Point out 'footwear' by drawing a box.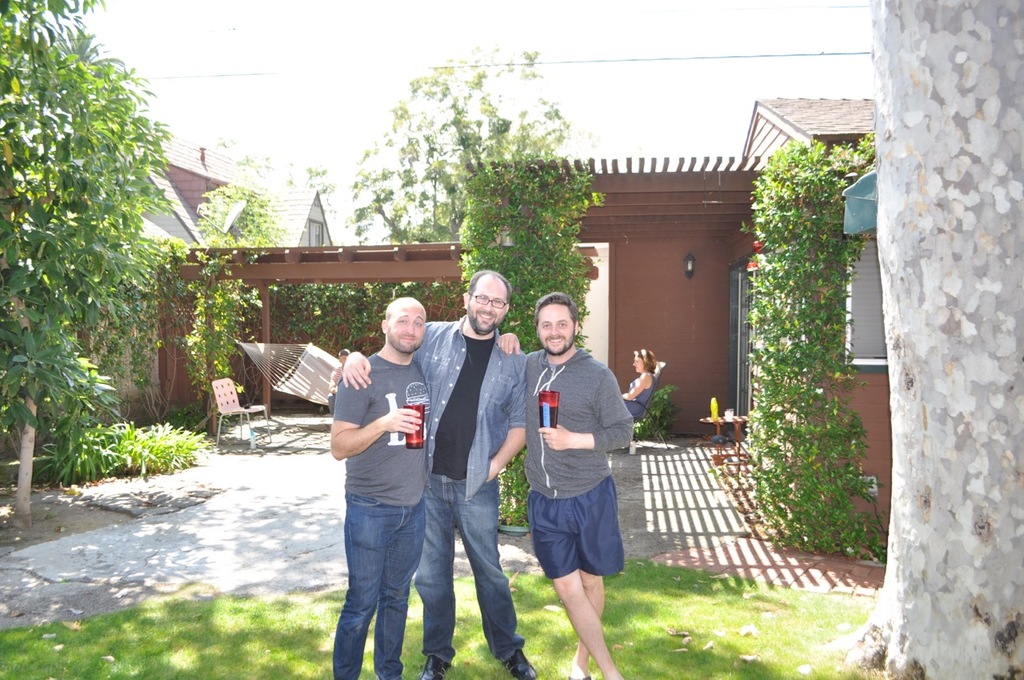
497/646/542/679.
